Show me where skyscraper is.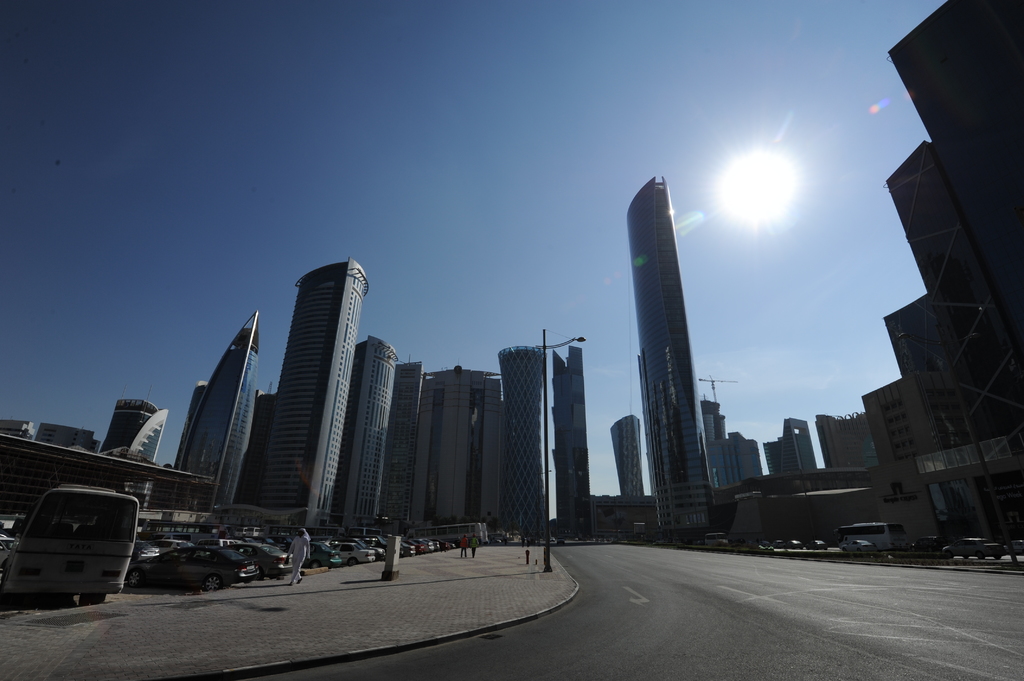
skyscraper is at 619/152/743/545.
